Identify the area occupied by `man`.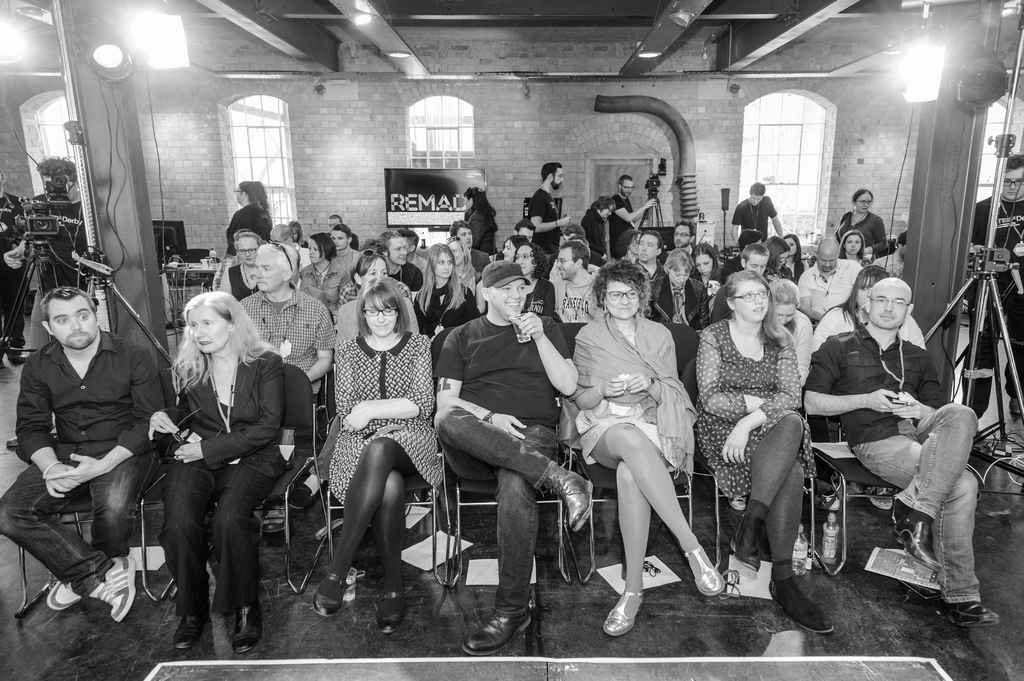
Area: (266,224,308,271).
